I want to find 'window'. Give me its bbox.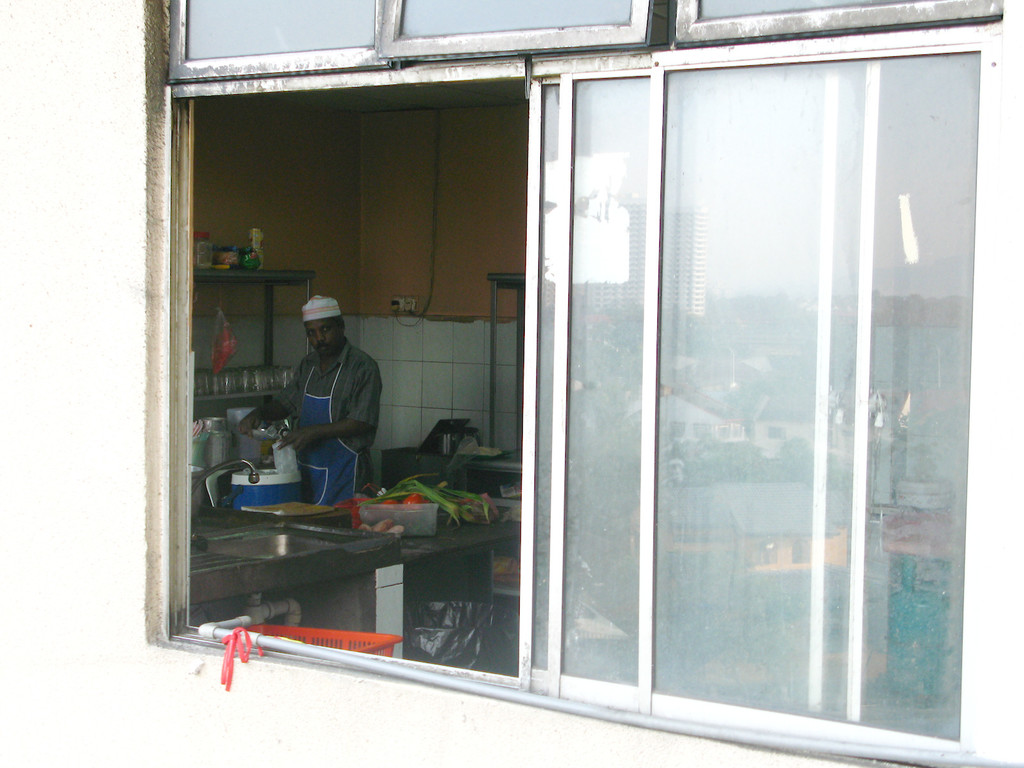
673/0/1004/50.
